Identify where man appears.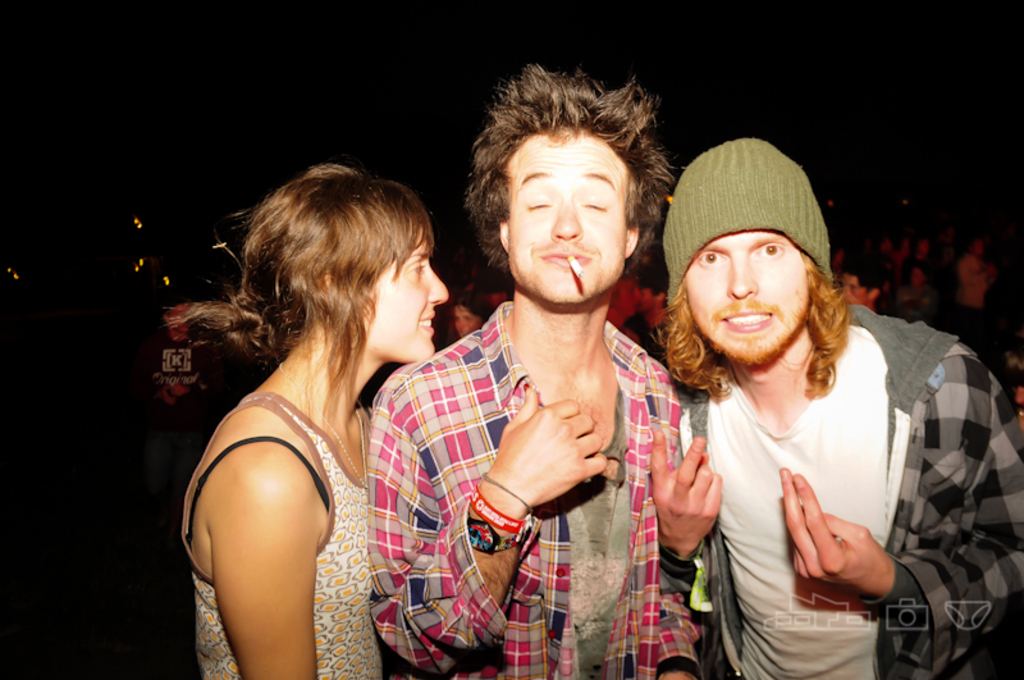
Appears at left=364, top=63, right=713, bottom=679.
